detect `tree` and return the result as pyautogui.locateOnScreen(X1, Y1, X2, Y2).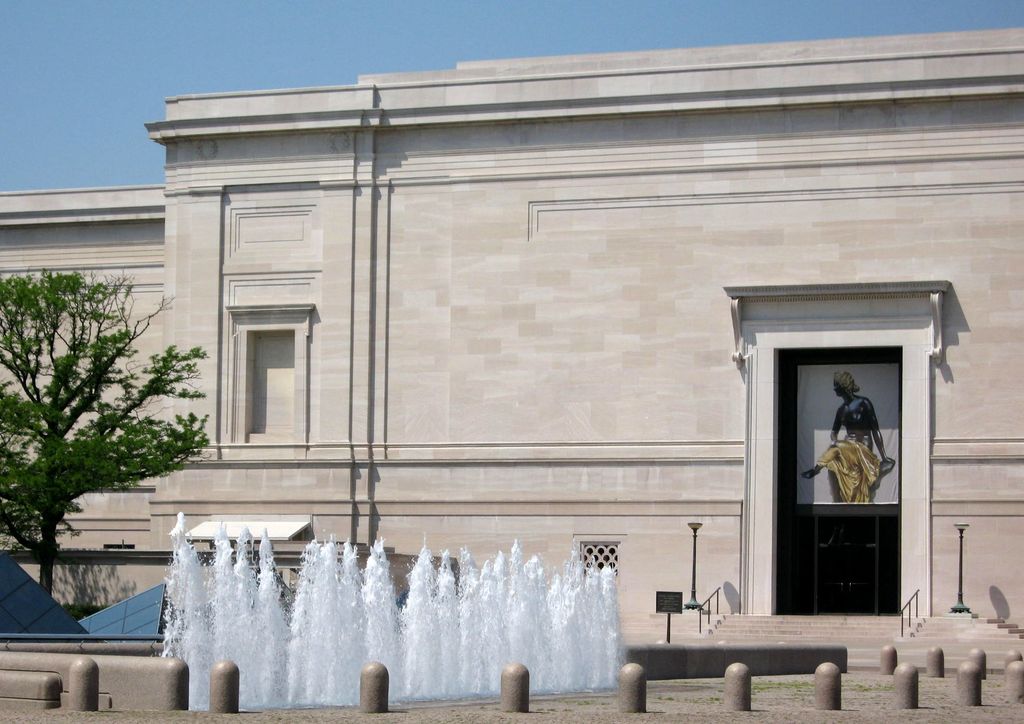
pyautogui.locateOnScreen(10, 233, 196, 588).
